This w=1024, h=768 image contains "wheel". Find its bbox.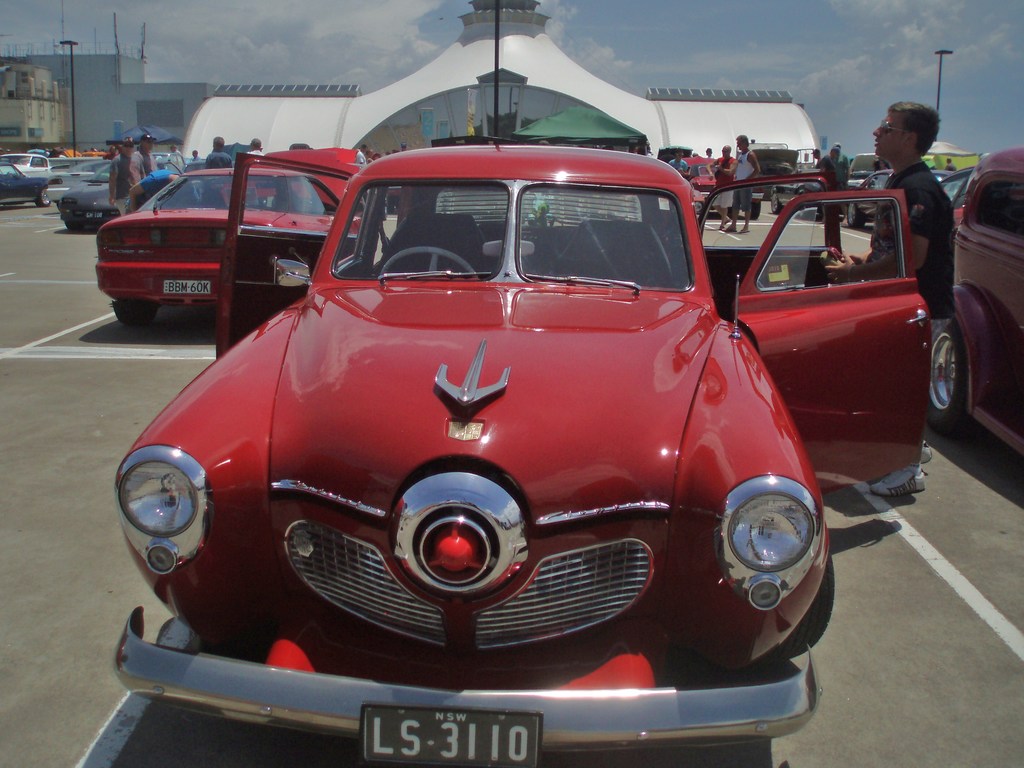
<box>847,202,863,228</box>.
